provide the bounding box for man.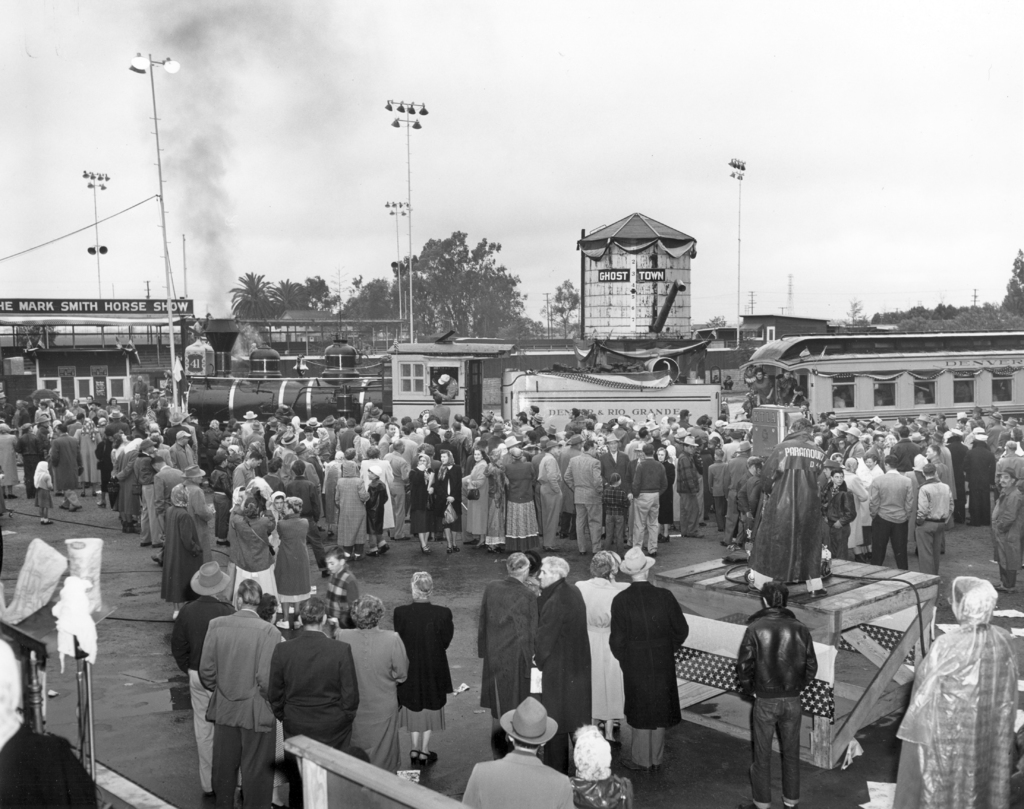
region(269, 596, 357, 808).
